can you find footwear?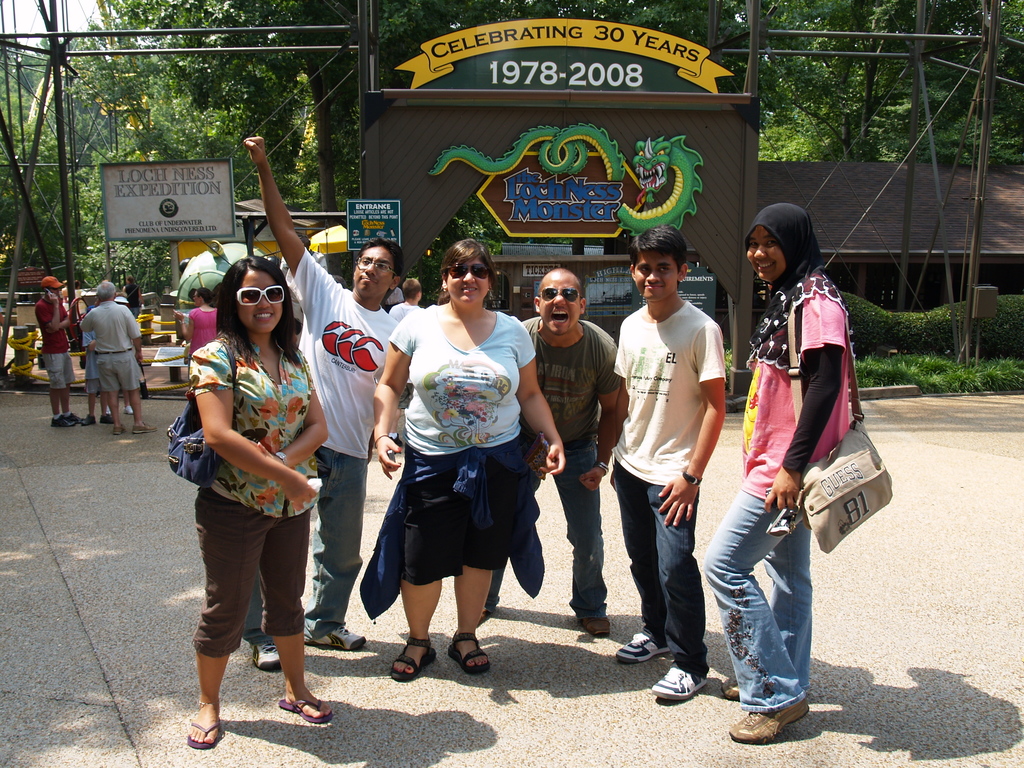
Yes, bounding box: (279, 696, 333, 724).
